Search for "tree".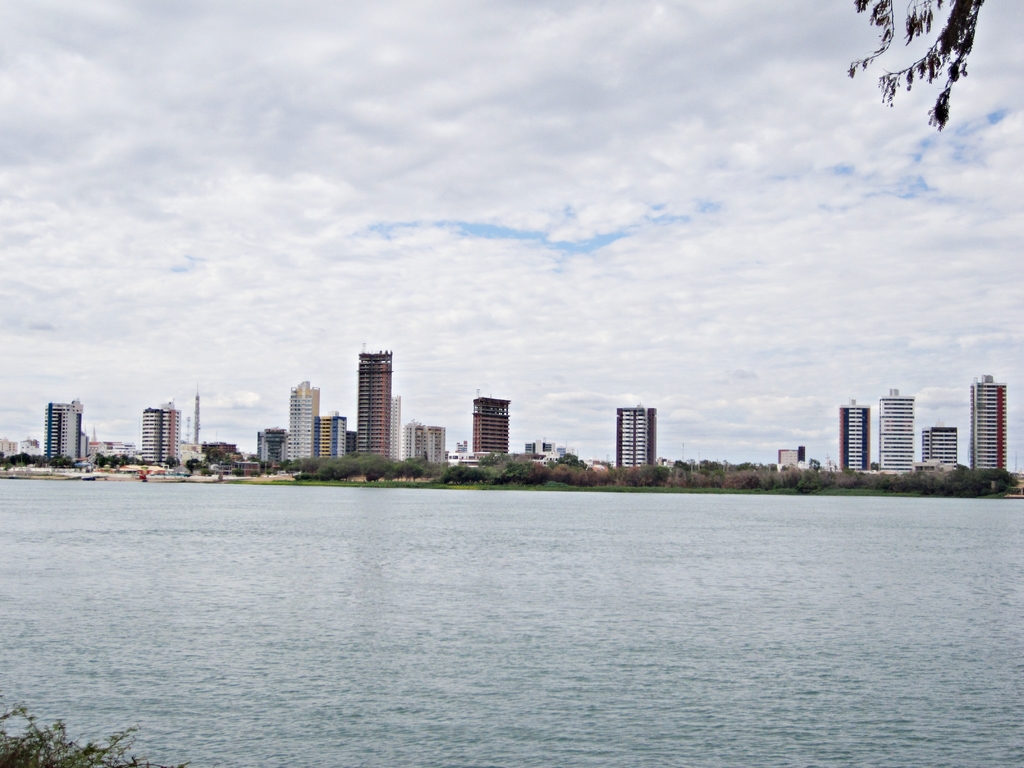
Found at 106/453/122/467.
